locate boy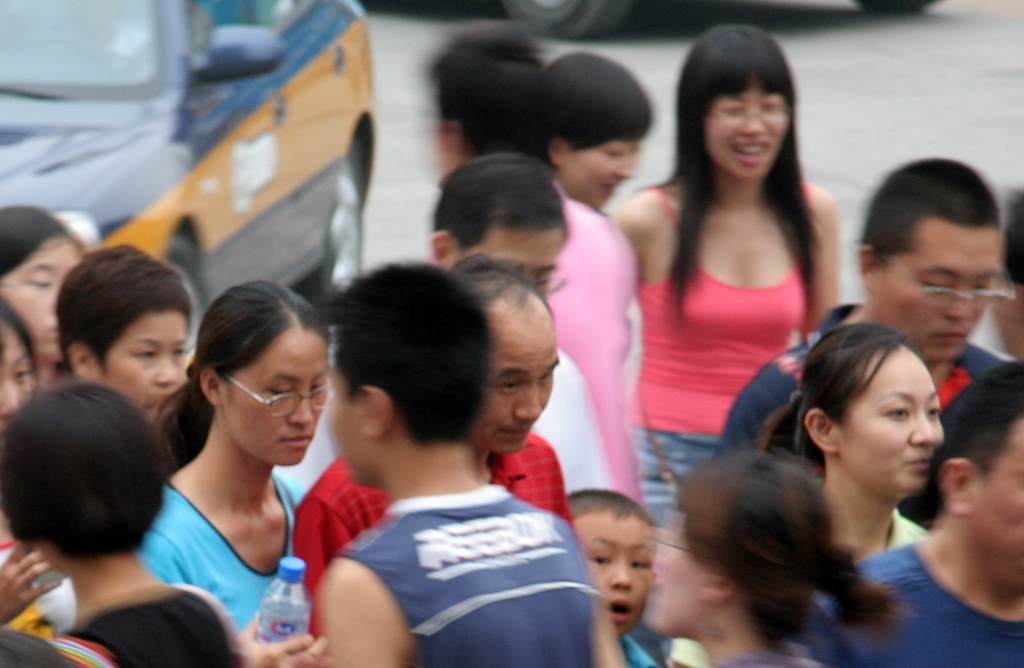
[0,321,228,667]
